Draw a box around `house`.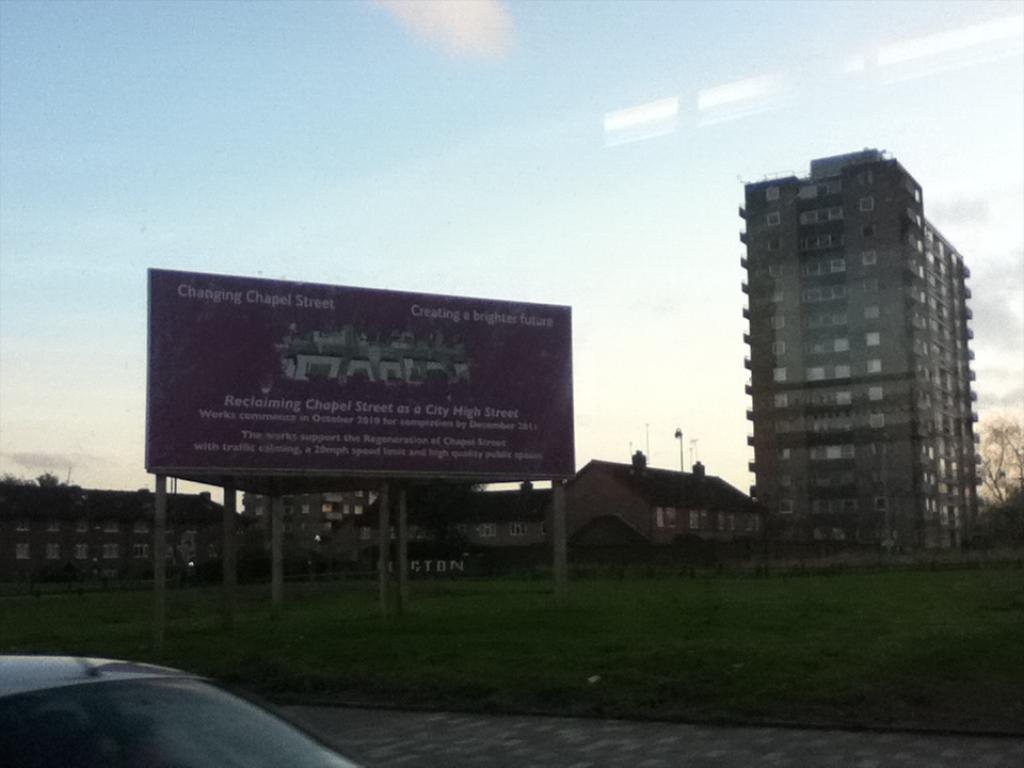
select_region(737, 147, 980, 551).
